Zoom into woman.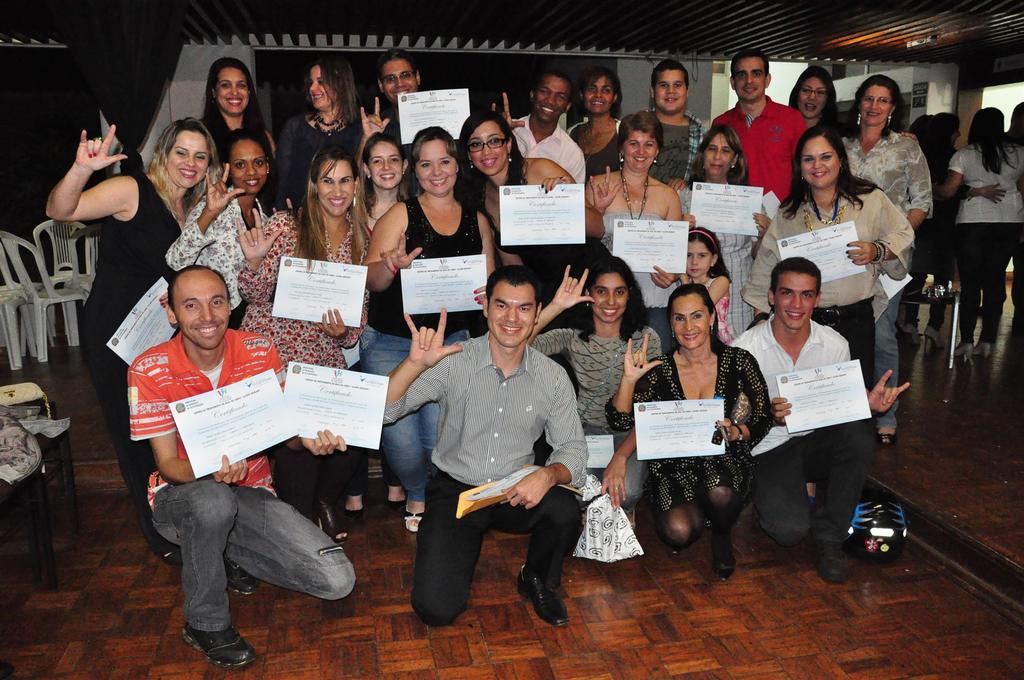
Zoom target: (x1=349, y1=136, x2=410, y2=524).
